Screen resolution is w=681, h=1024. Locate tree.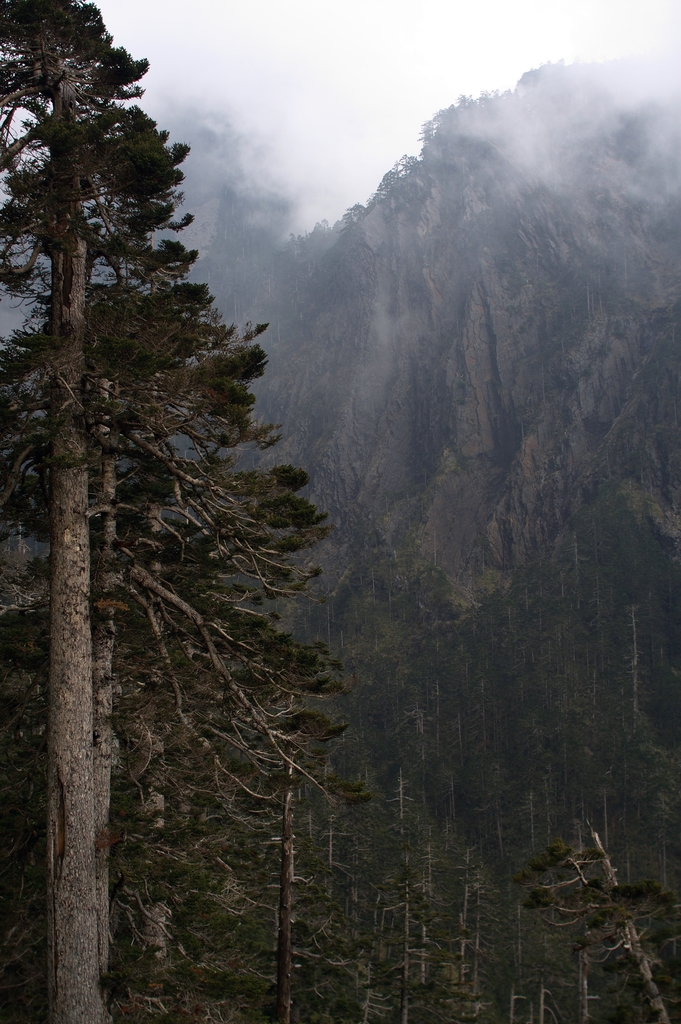
<bbox>0, 0, 349, 1023</bbox>.
